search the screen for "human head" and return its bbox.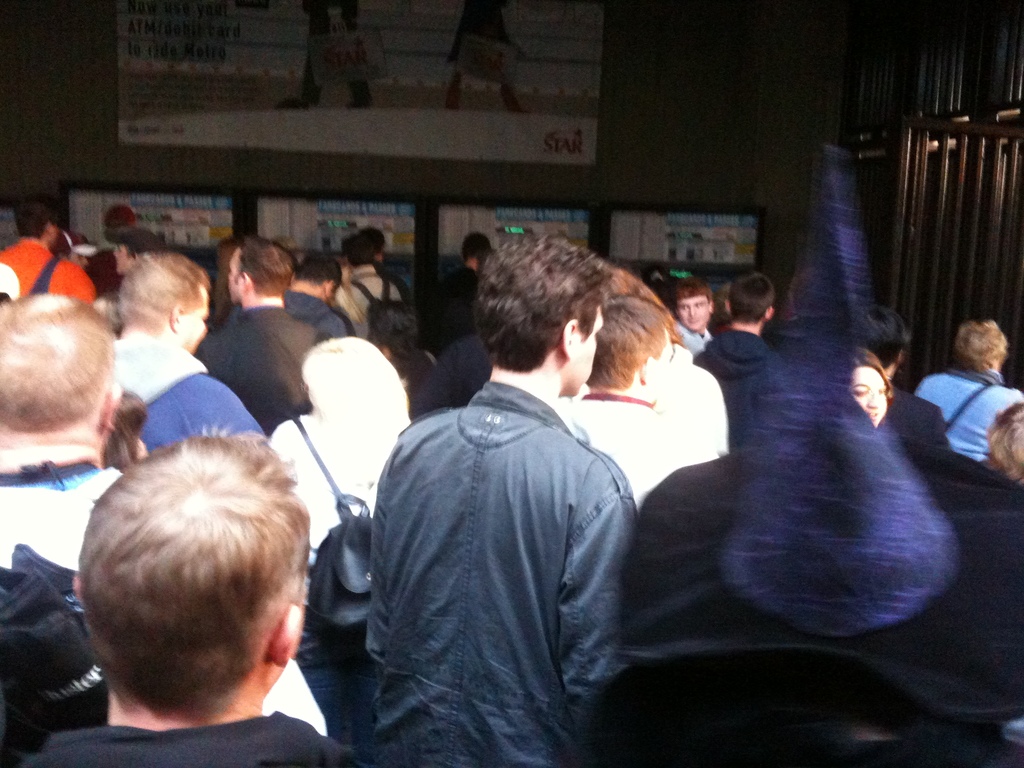
Found: 228, 238, 293, 305.
